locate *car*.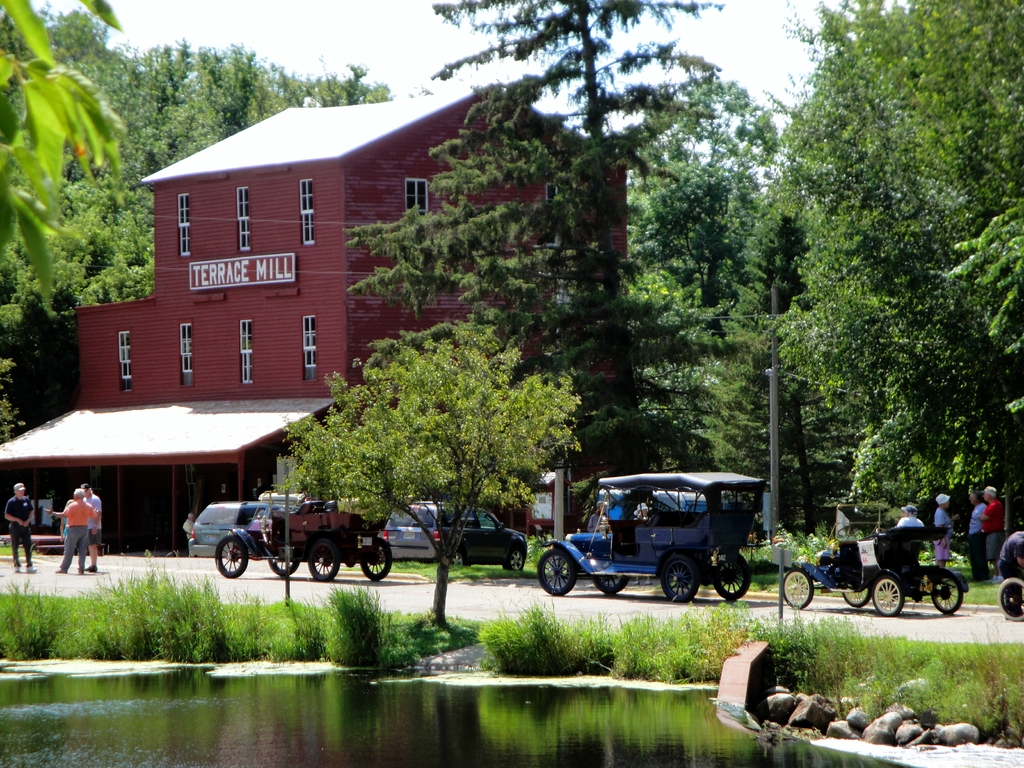
Bounding box: <bbox>381, 495, 529, 581</bbox>.
